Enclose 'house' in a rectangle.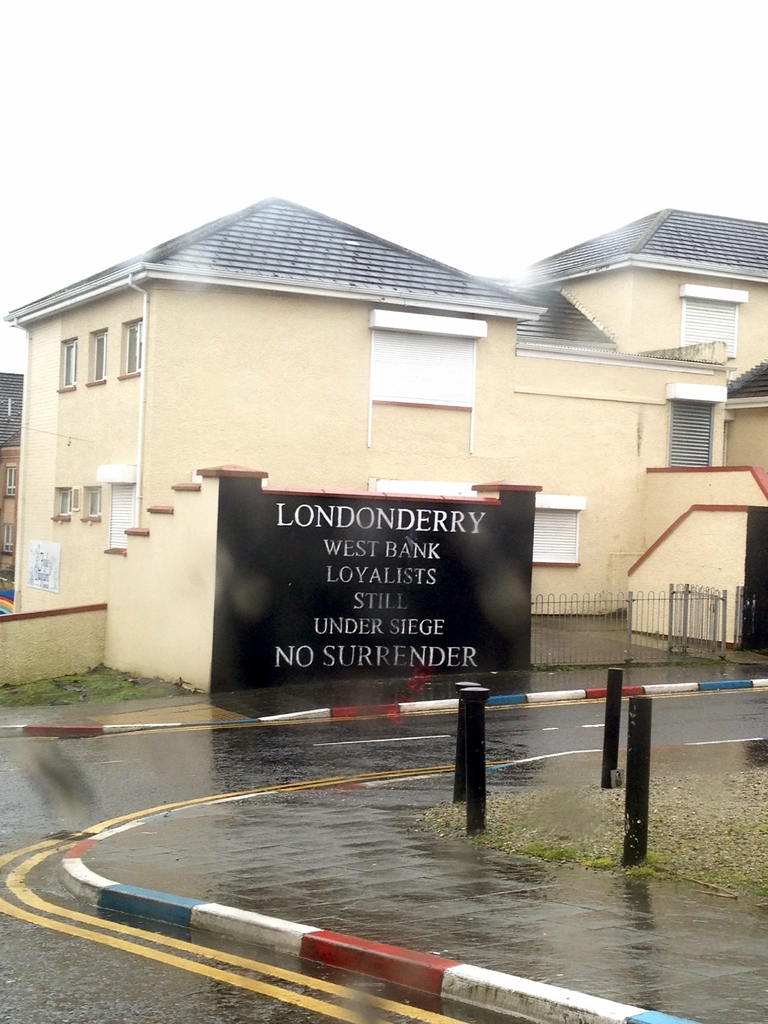
[left=0, top=195, right=728, bottom=703].
